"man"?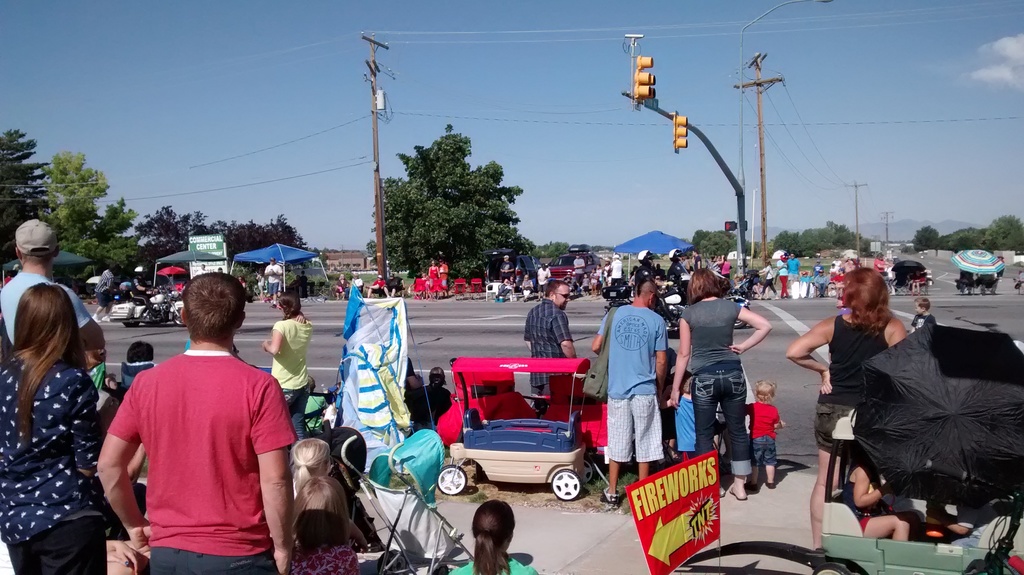
BBox(345, 271, 362, 300)
